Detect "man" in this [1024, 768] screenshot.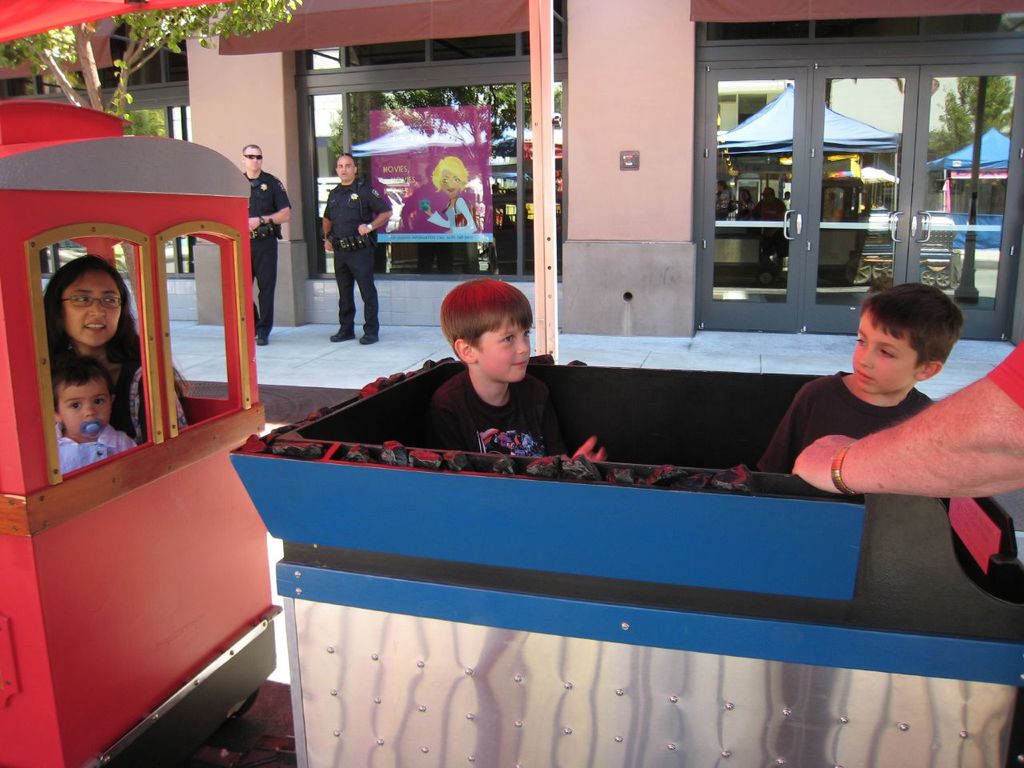
Detection: rect(310, 145, 384, 343).
